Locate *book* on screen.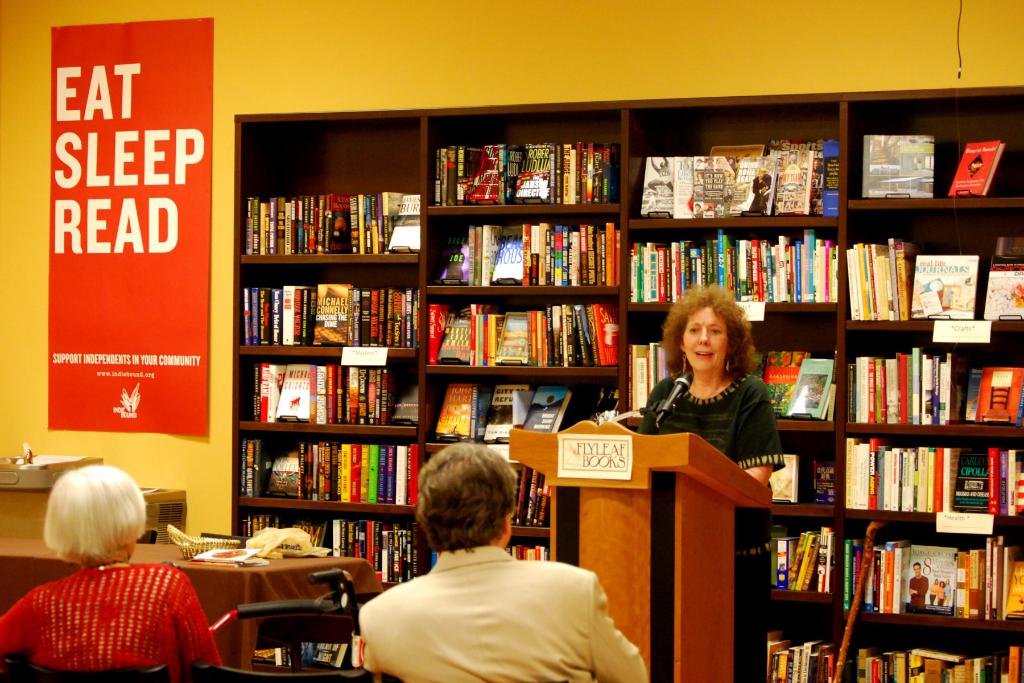
On screen at (776, 456, 797, 501).
